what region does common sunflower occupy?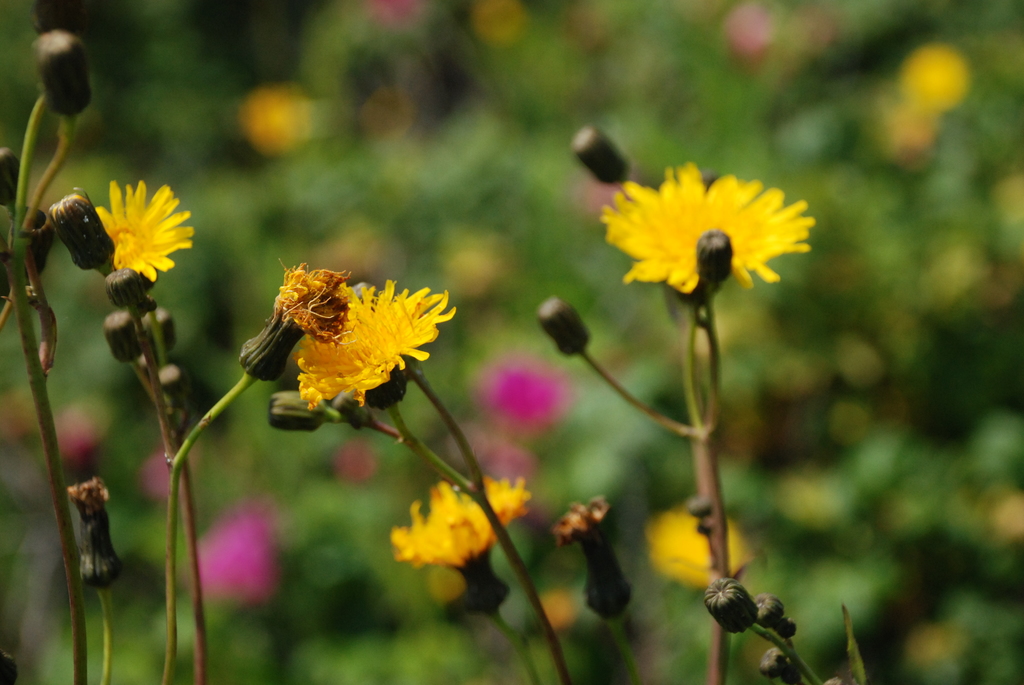
box(610, 171, 819, 292).
